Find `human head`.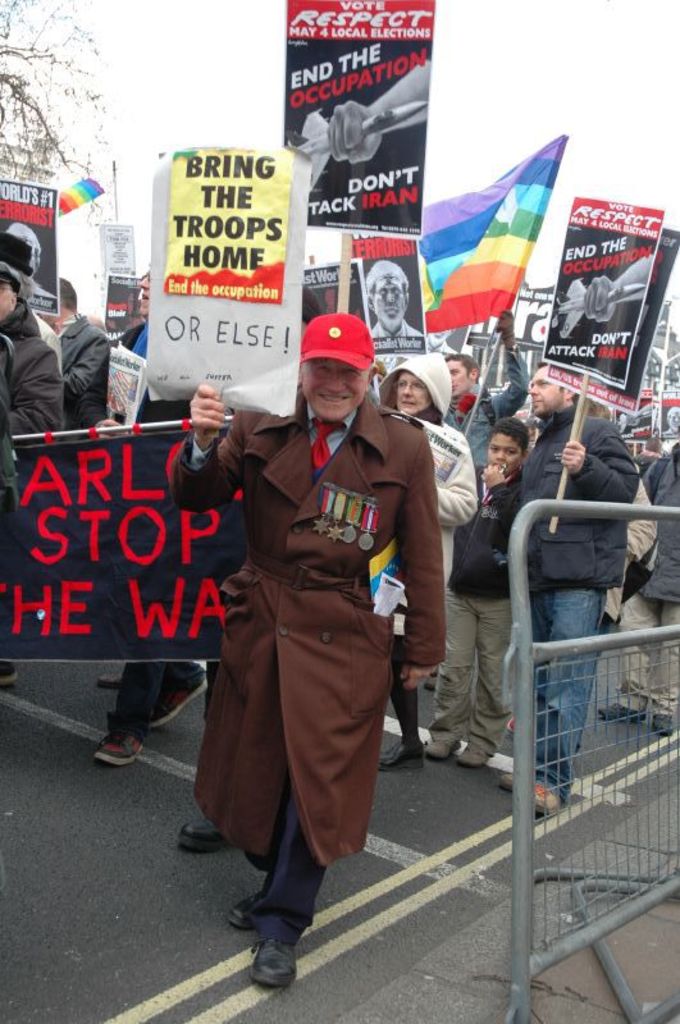
<box>0,265,19,325</box>.
